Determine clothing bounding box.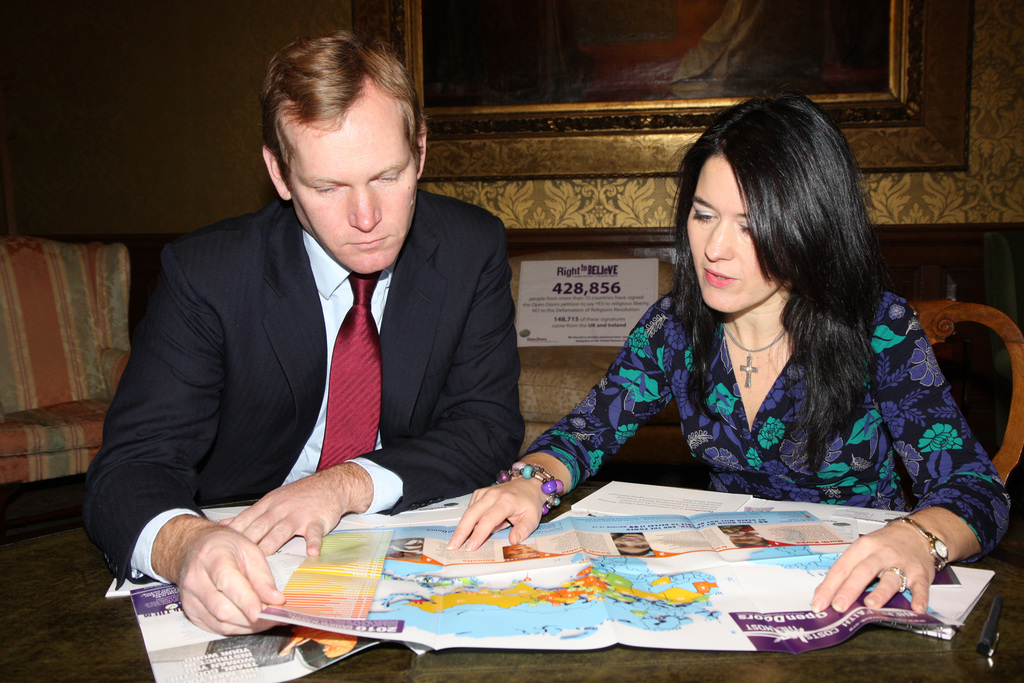
Determined: x1=488 y1=247 x2=983 y2=550.
